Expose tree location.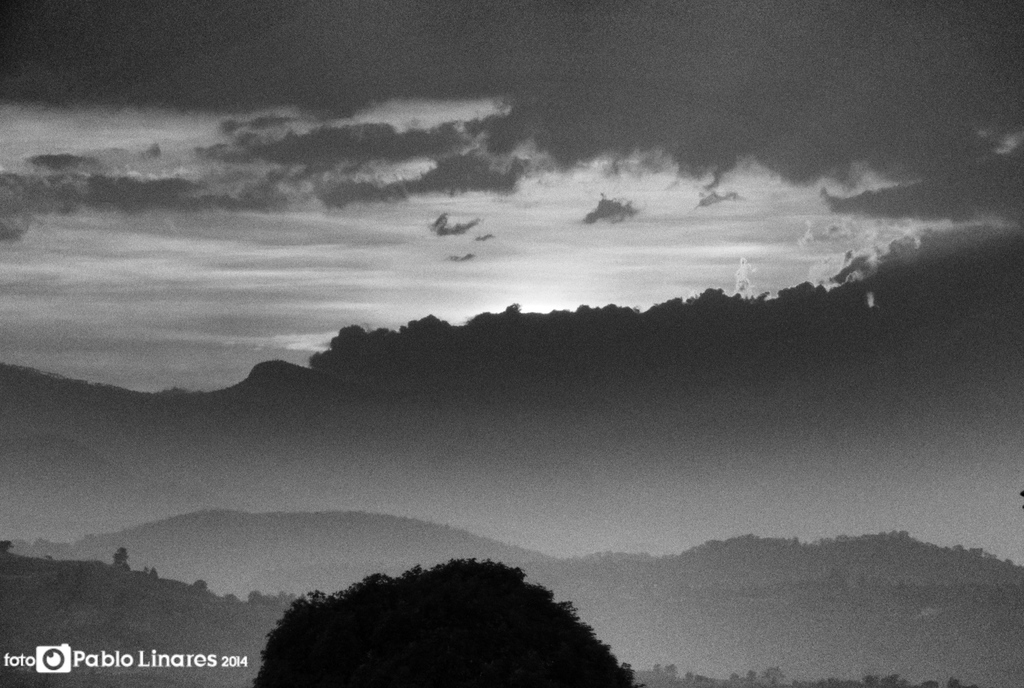
Exposed at [left=239, top=547, right=637, bottom=682].
